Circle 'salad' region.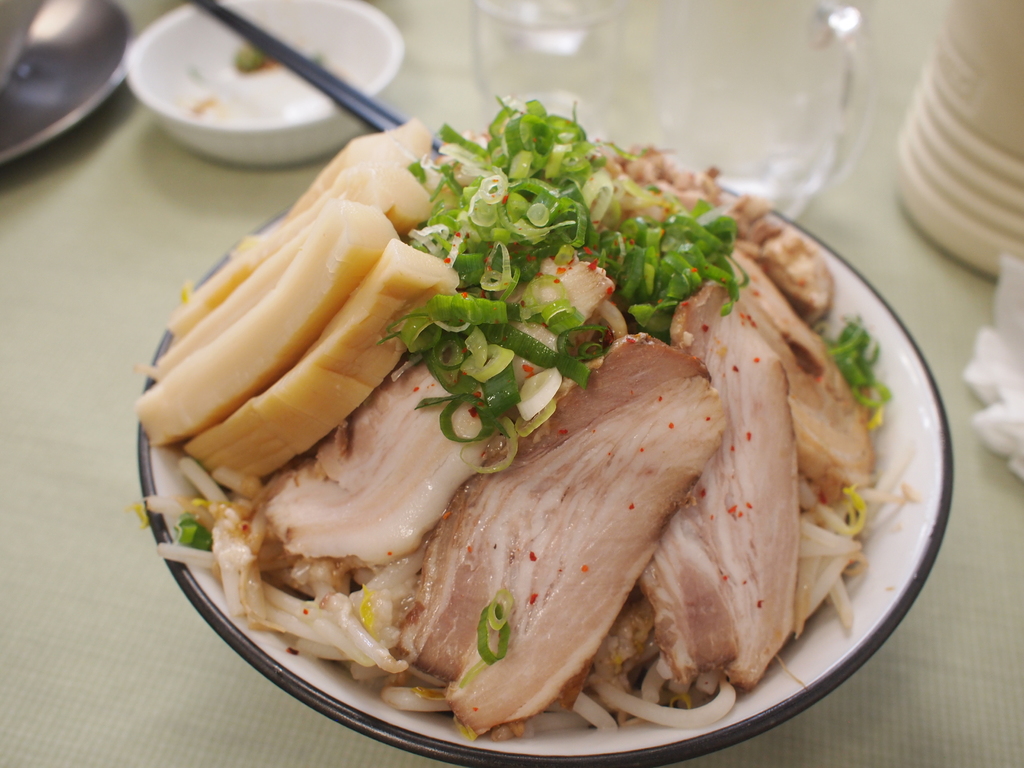
Region: pyautogui.locateOnScreen(125, 87, 915, 767).
